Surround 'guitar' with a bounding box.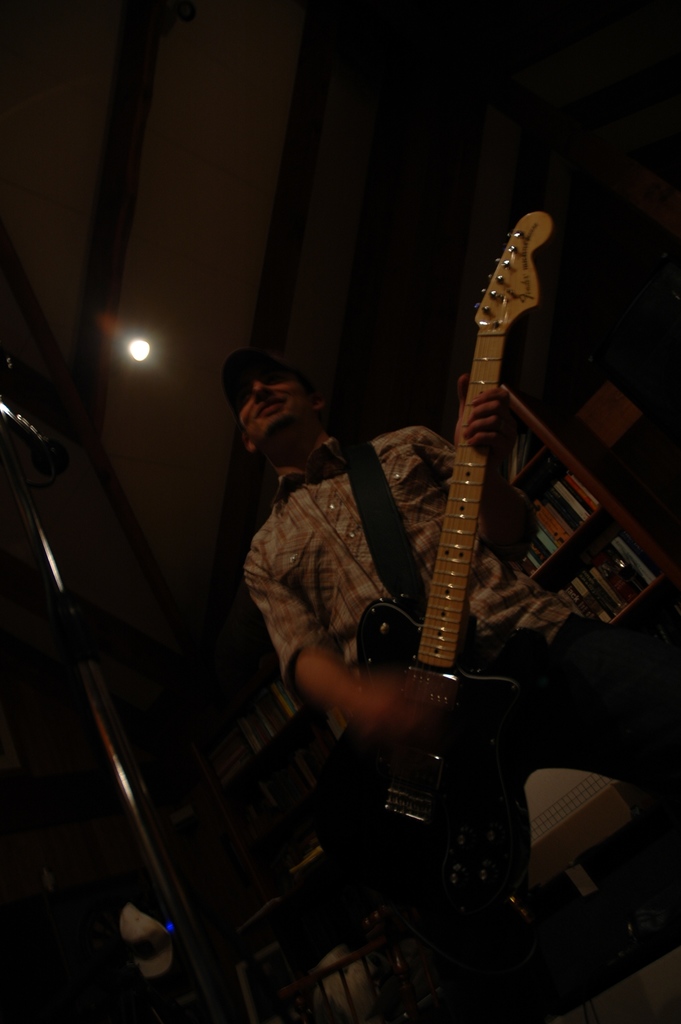
locate(279, 220, 576, 906).
